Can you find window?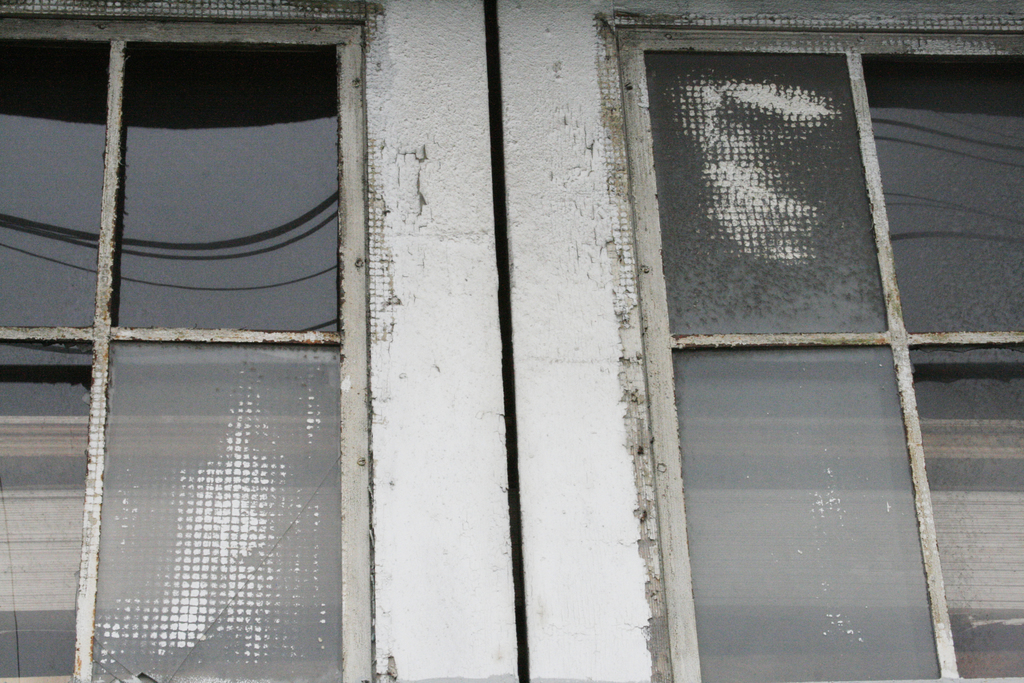
Yes, bounding box: 6/0/468/665.
